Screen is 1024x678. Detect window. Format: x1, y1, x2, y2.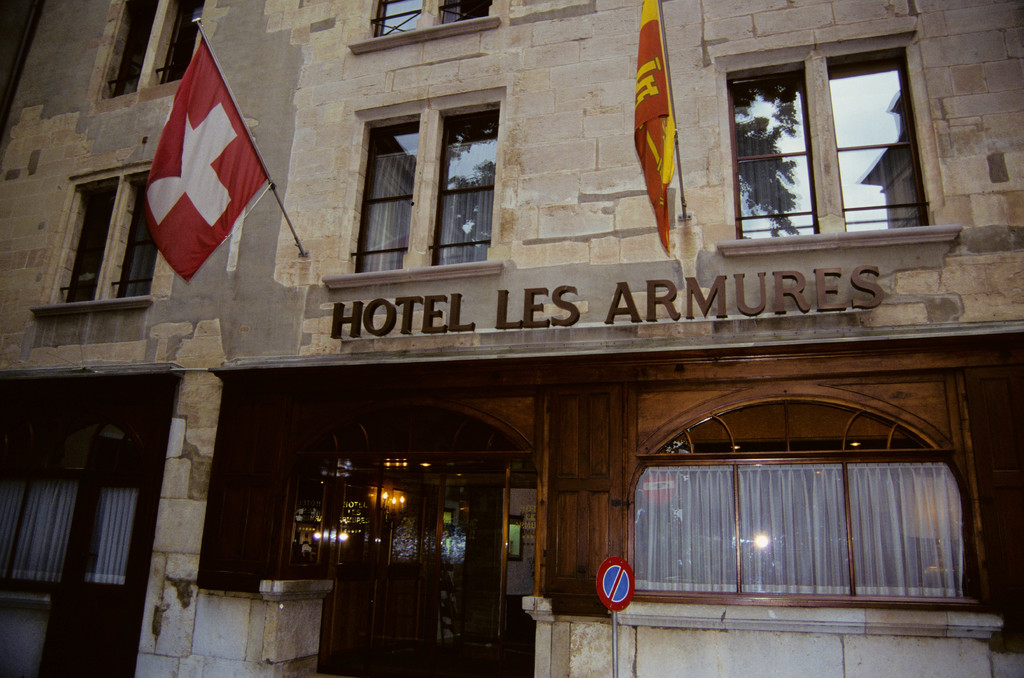
369, 0, 493, 37.
